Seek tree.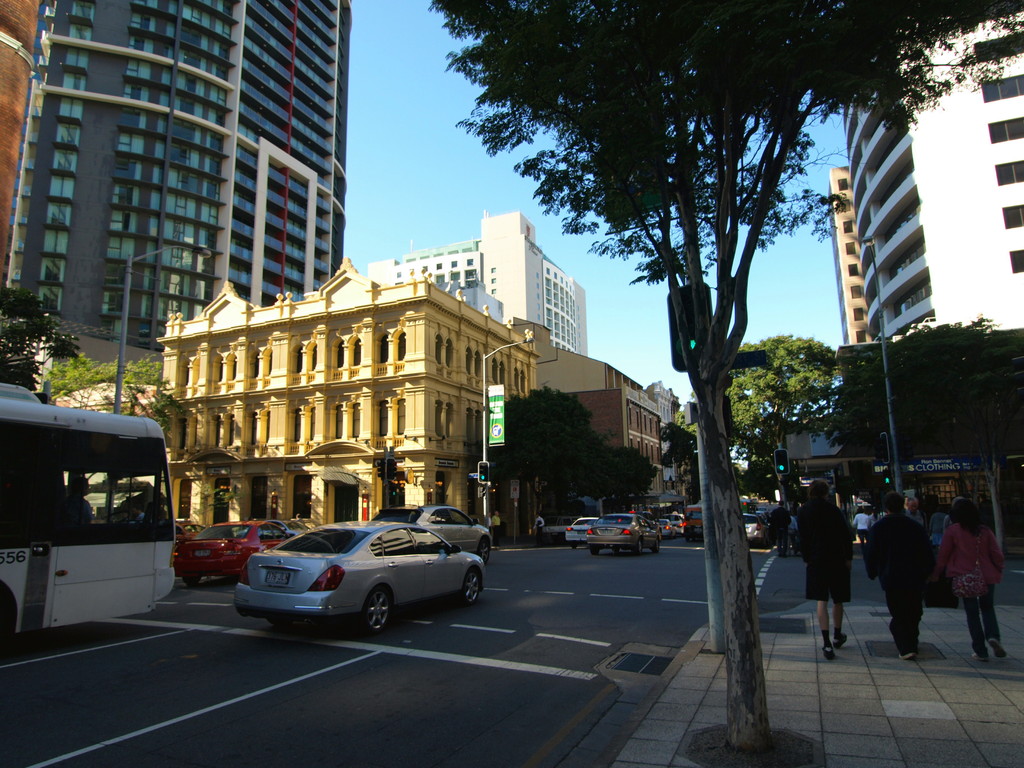
pyautogui.locateOnScreen(36, 359, 172, 440).
